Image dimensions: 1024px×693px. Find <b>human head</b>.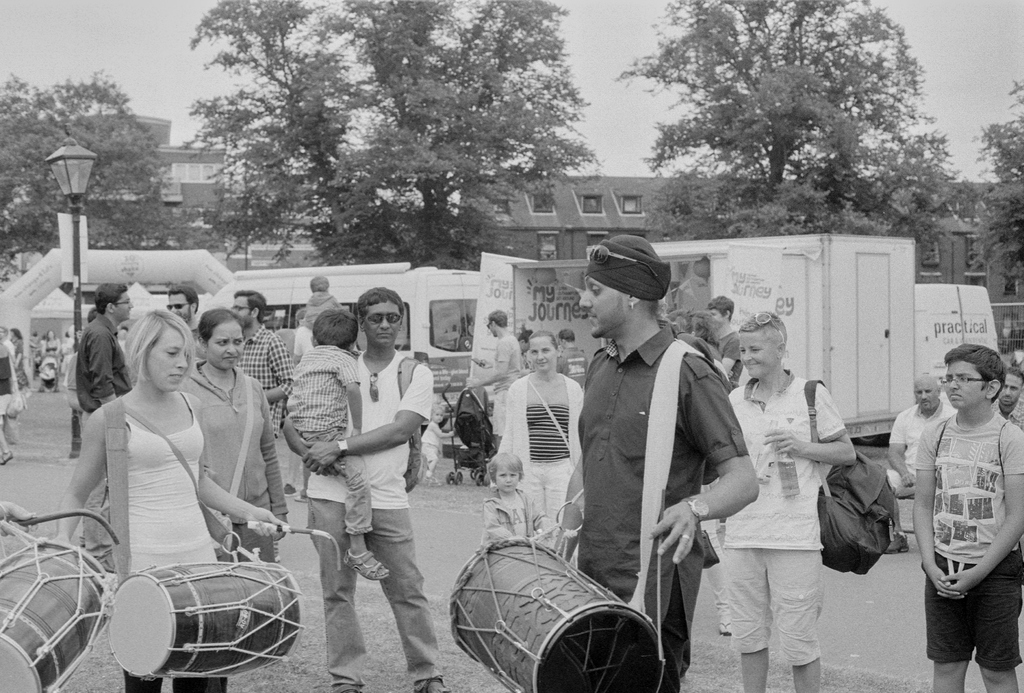
x1=45 y1=330 x2=54 y2=341.
